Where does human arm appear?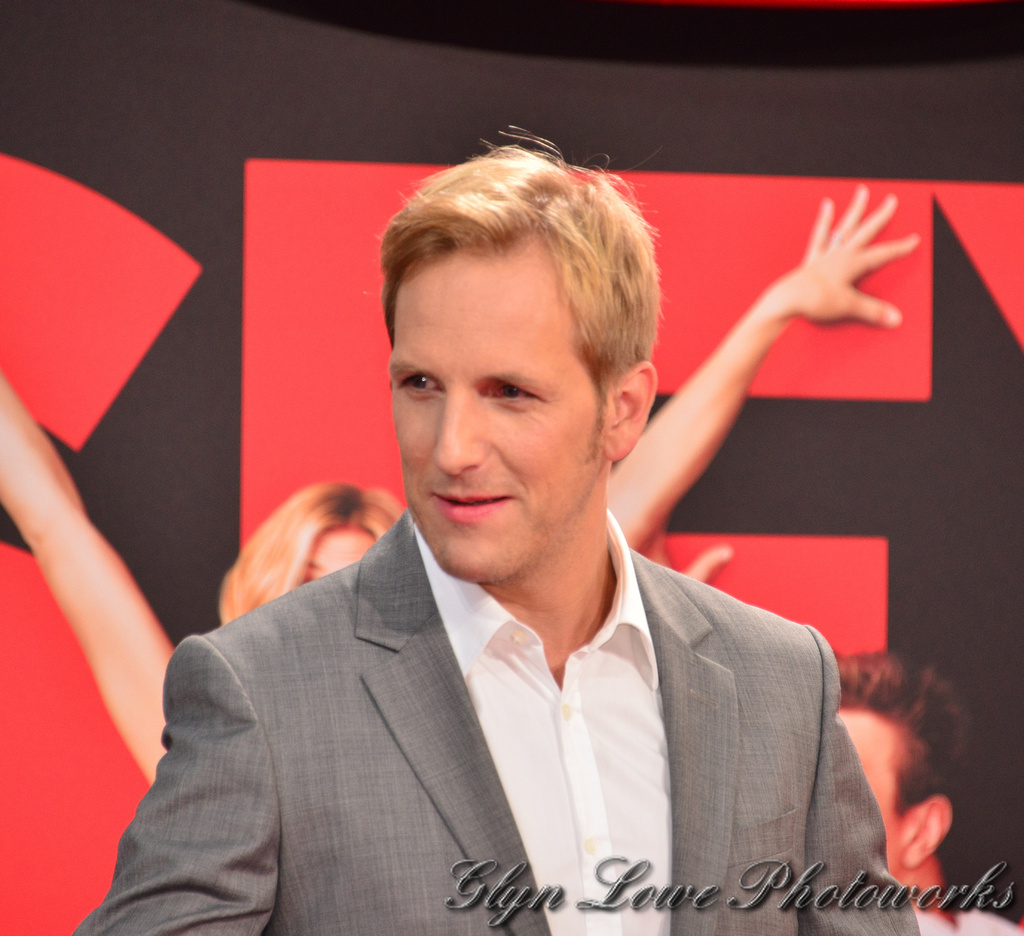
Appears at pyautogui.locateOnScreen(803, 625, 921, 935).
